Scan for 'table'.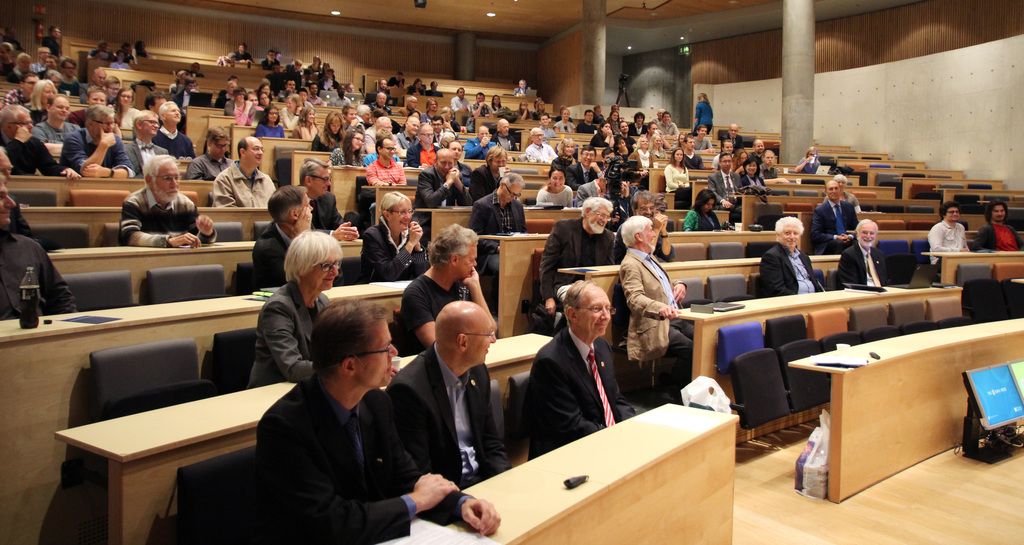
Scan result: 854, 152, 935, 192.
